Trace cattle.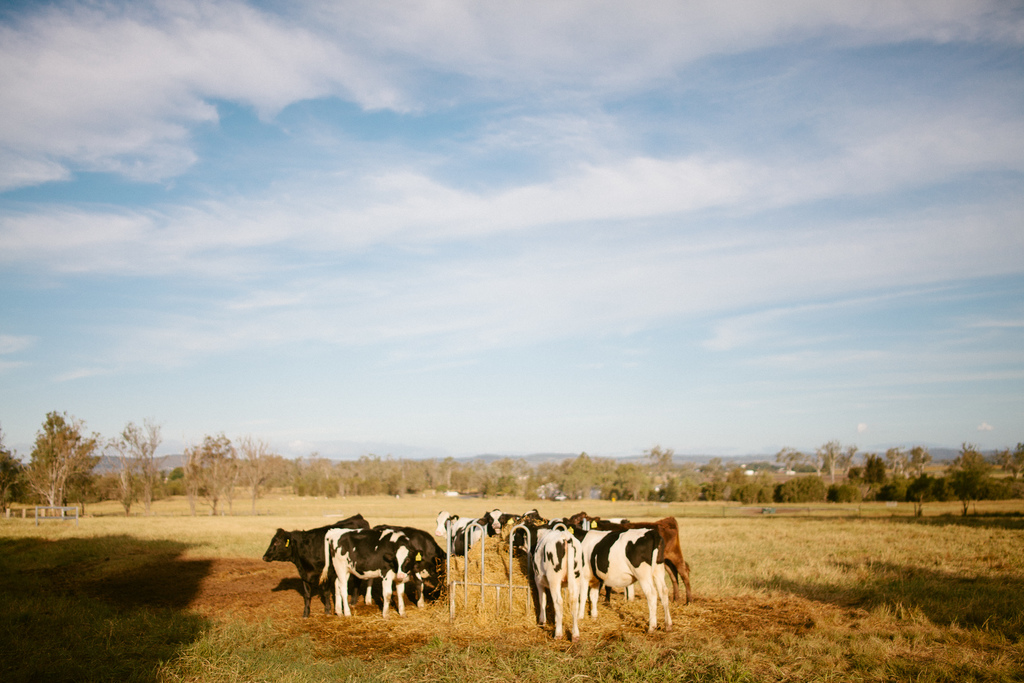
Traced to x1=264, y1=513, x2=371, y2=618.
